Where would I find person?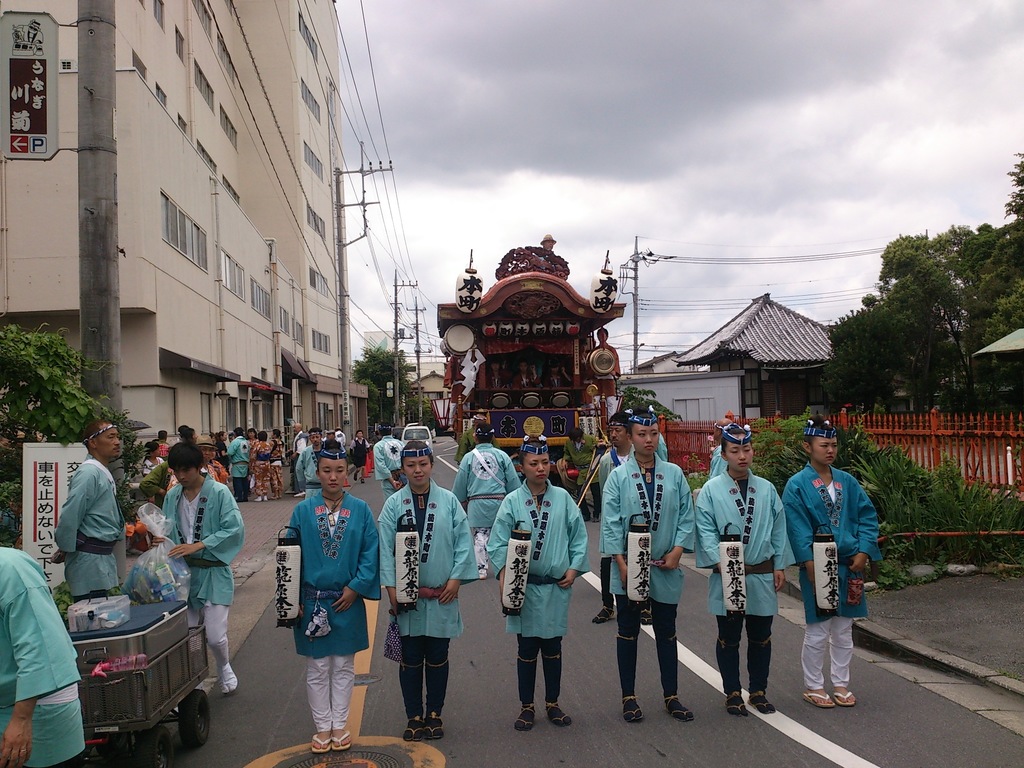
At box=[594, 416, 660, 638].
